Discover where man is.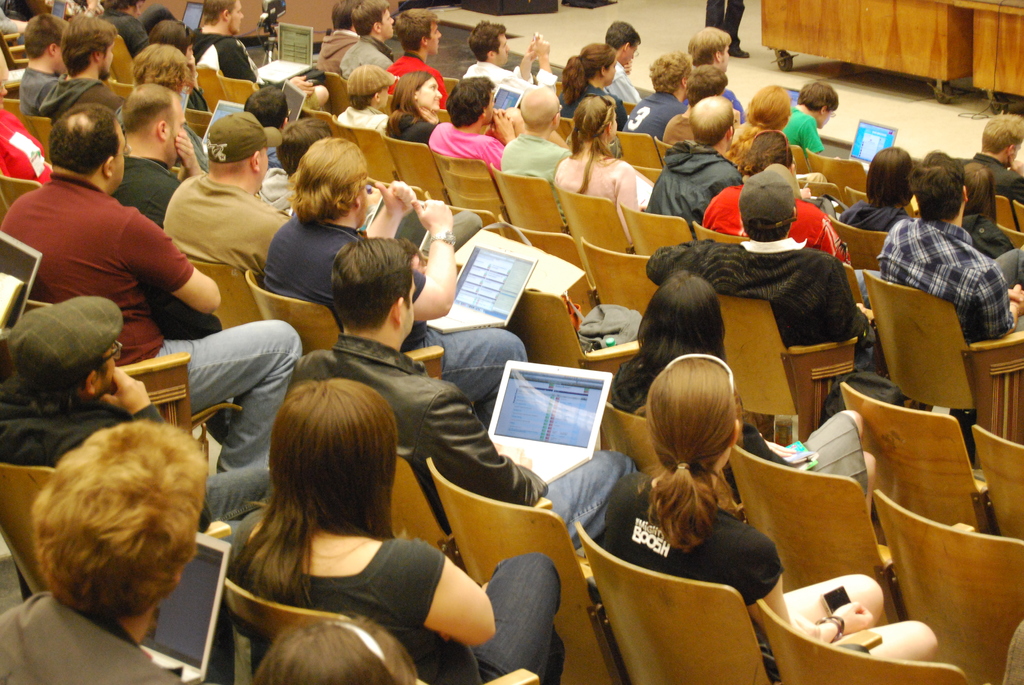
Discovered at [x1=387, y1=6, x2=445, y2=110].
